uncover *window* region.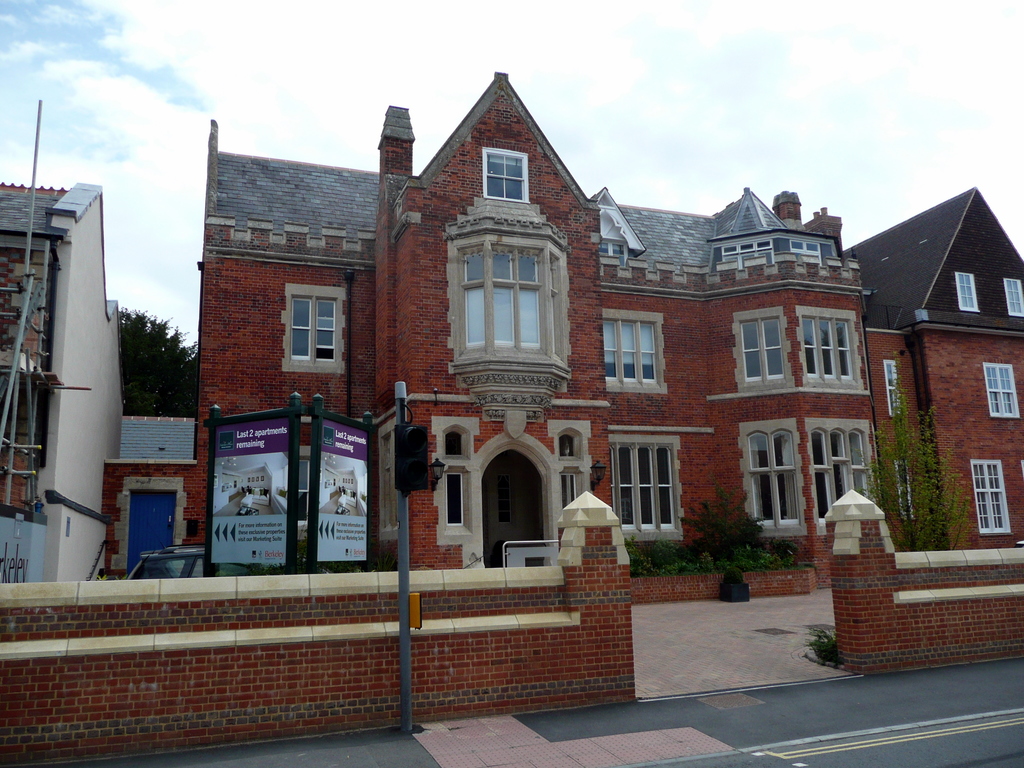
Uncovered: x1=445, y1=239, x2=570, y2=373.
